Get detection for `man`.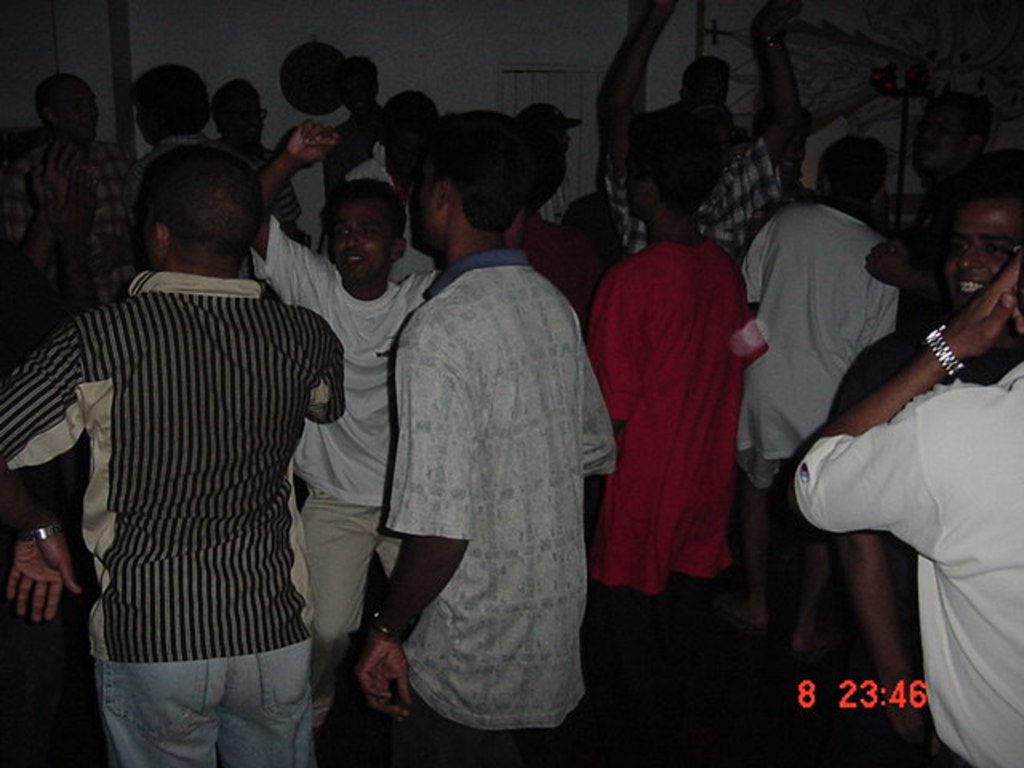
Detection: 584/101/757/614.
